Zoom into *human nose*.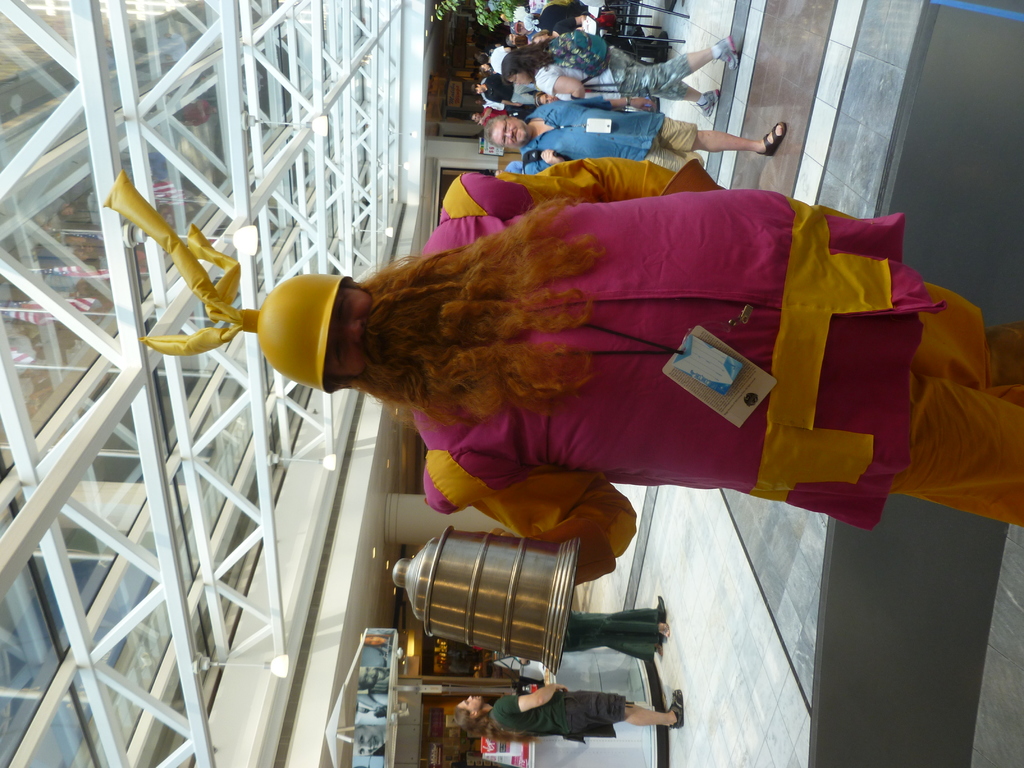
Zoom target: left=465, top=696, right=474, bottom=703.
